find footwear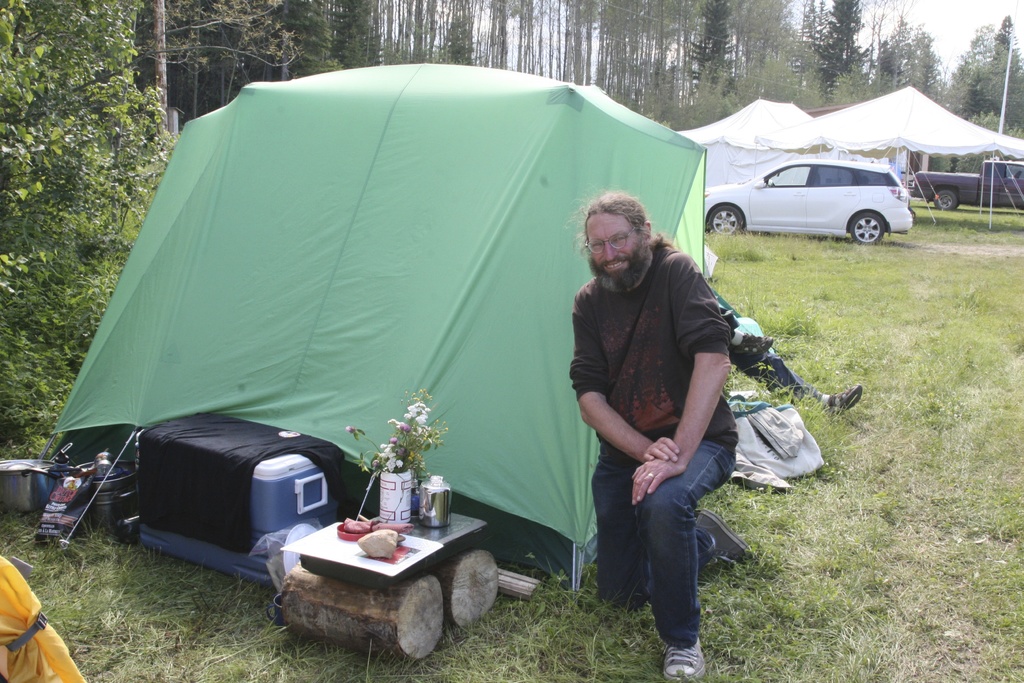
left=817, top=381, right=867, bottom=419
